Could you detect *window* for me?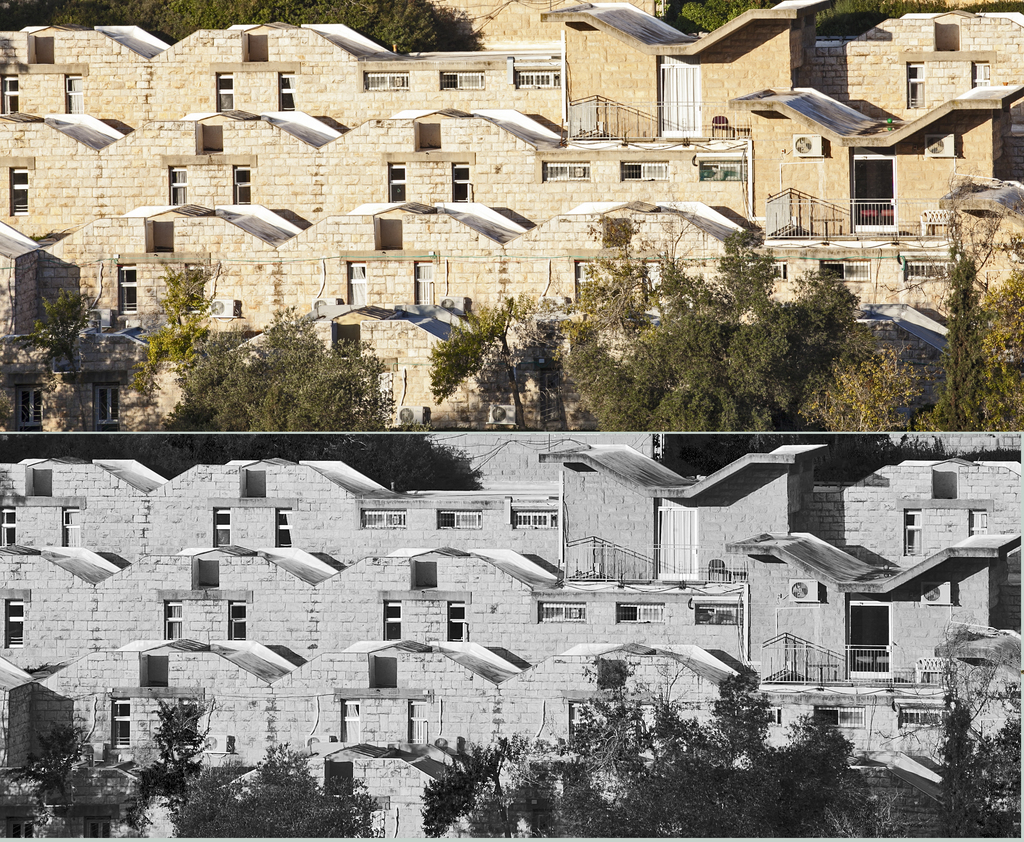
Detection result: [x1=972, y1=54, x2=995, y2=87].
